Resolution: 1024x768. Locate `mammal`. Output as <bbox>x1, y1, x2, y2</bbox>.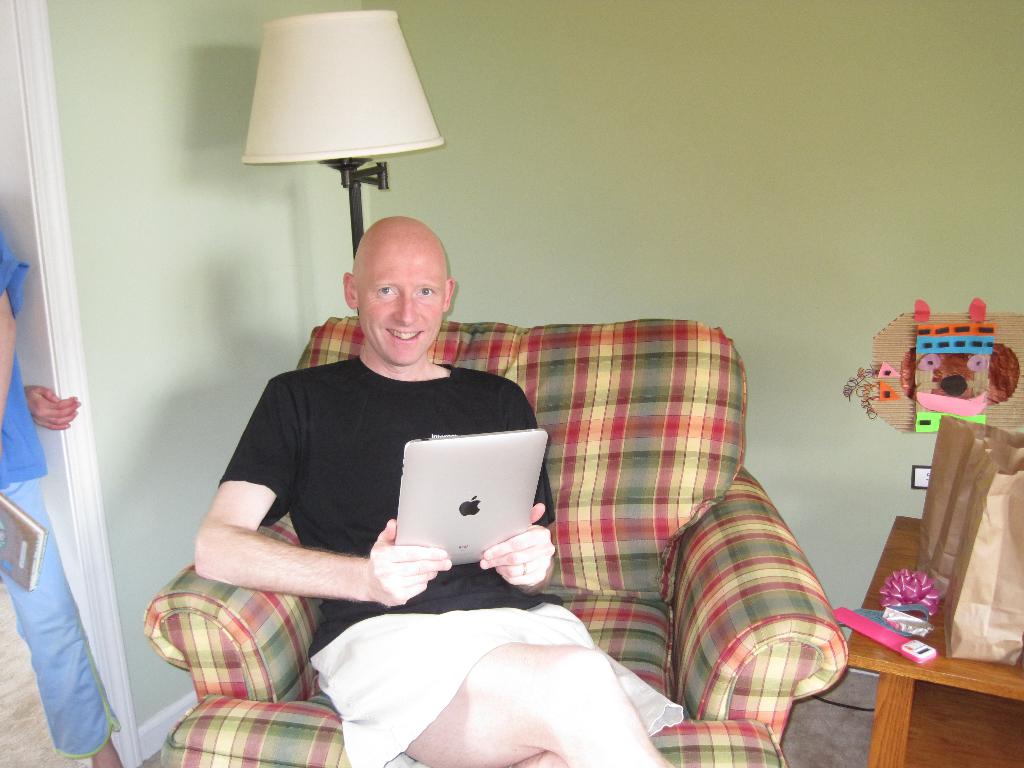
<bbox>0, 220, 124, 767</bbox>.
